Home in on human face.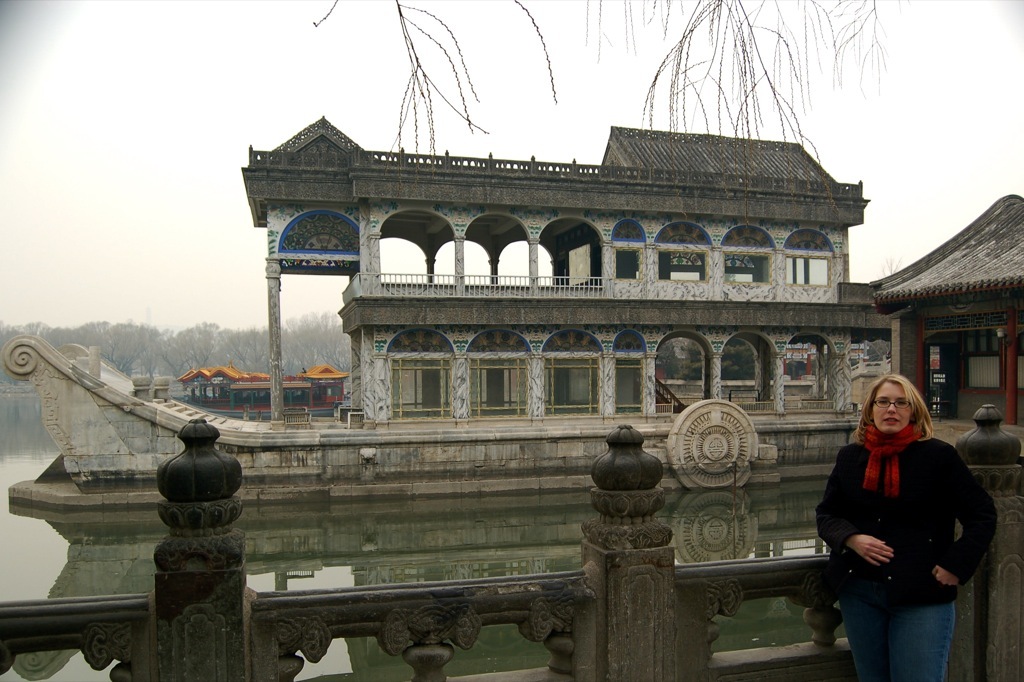
Homed in at select_region(874, 381, 911, 433).
